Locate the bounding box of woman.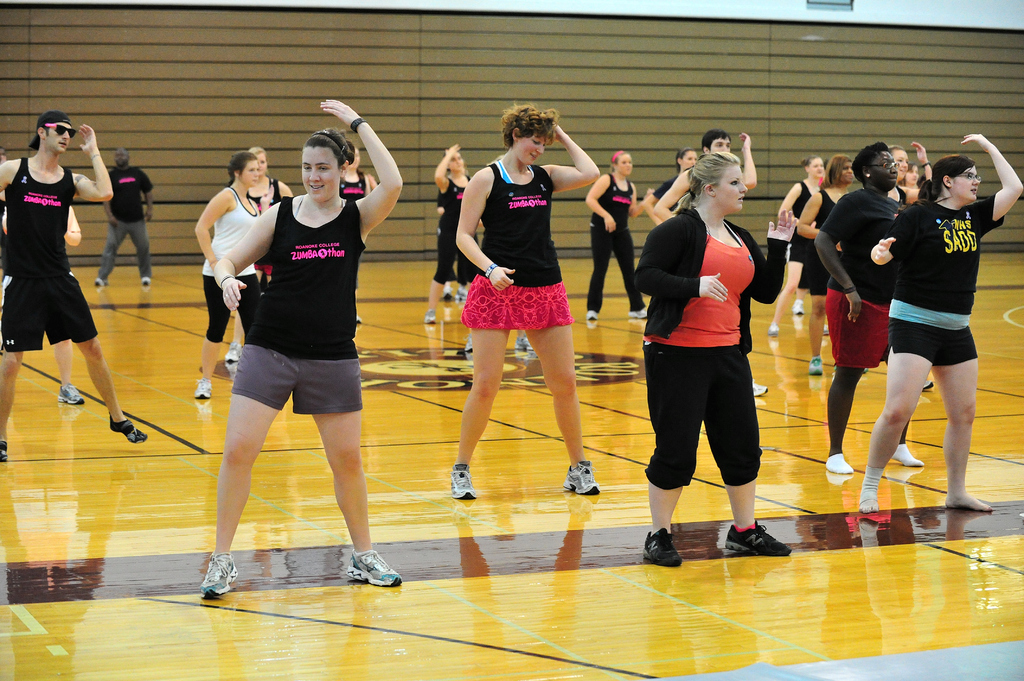
Bounding box: bbox=[884, 140, 936, 205].
